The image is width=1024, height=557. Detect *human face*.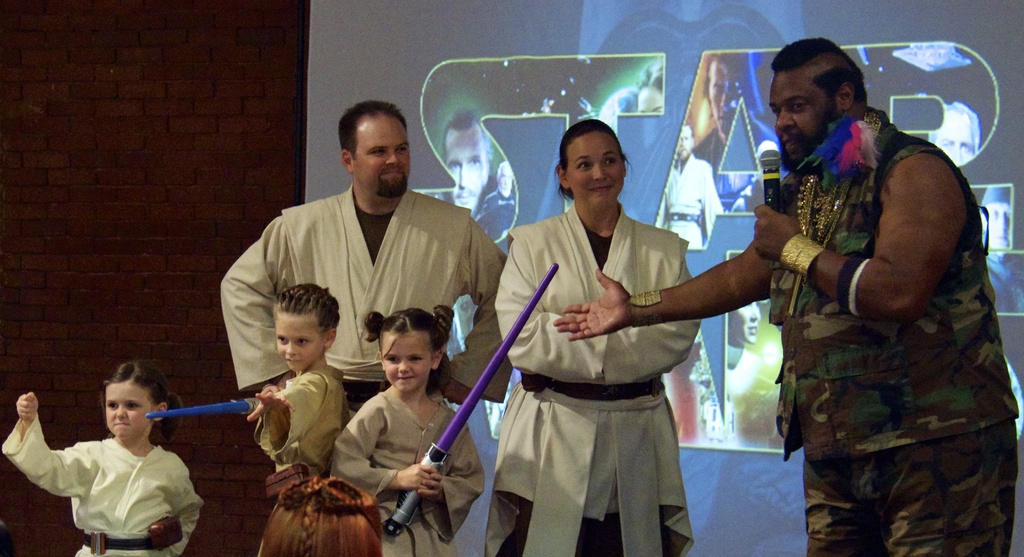
Detection: rect(768, 62, 836, 170).
